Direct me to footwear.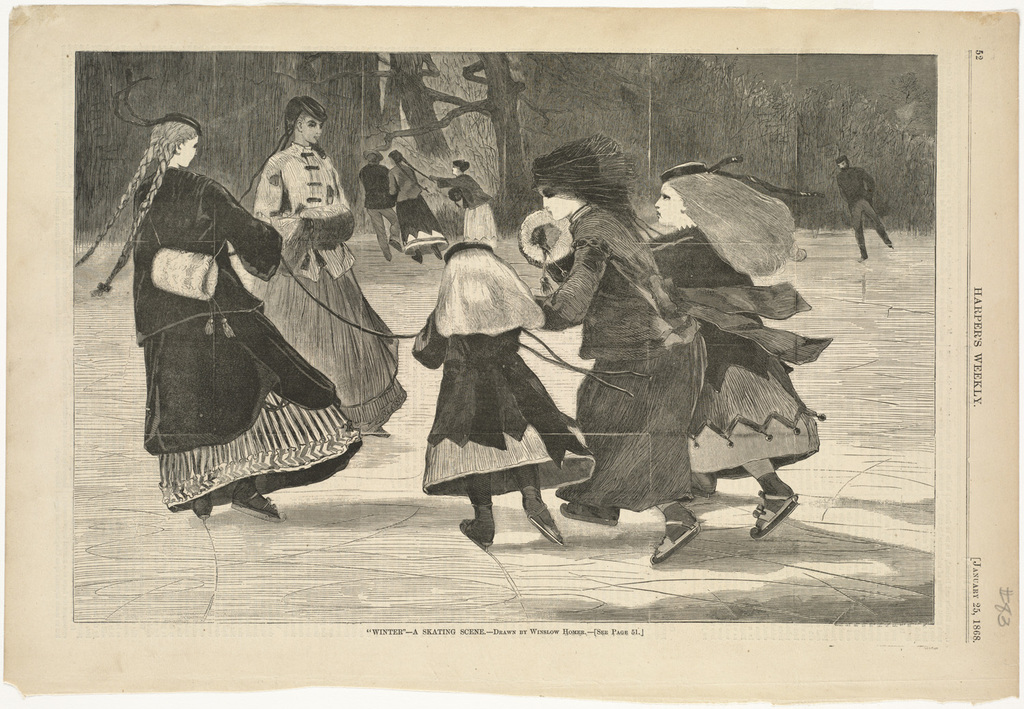
Direction: box(232, 480, 281, 521).
